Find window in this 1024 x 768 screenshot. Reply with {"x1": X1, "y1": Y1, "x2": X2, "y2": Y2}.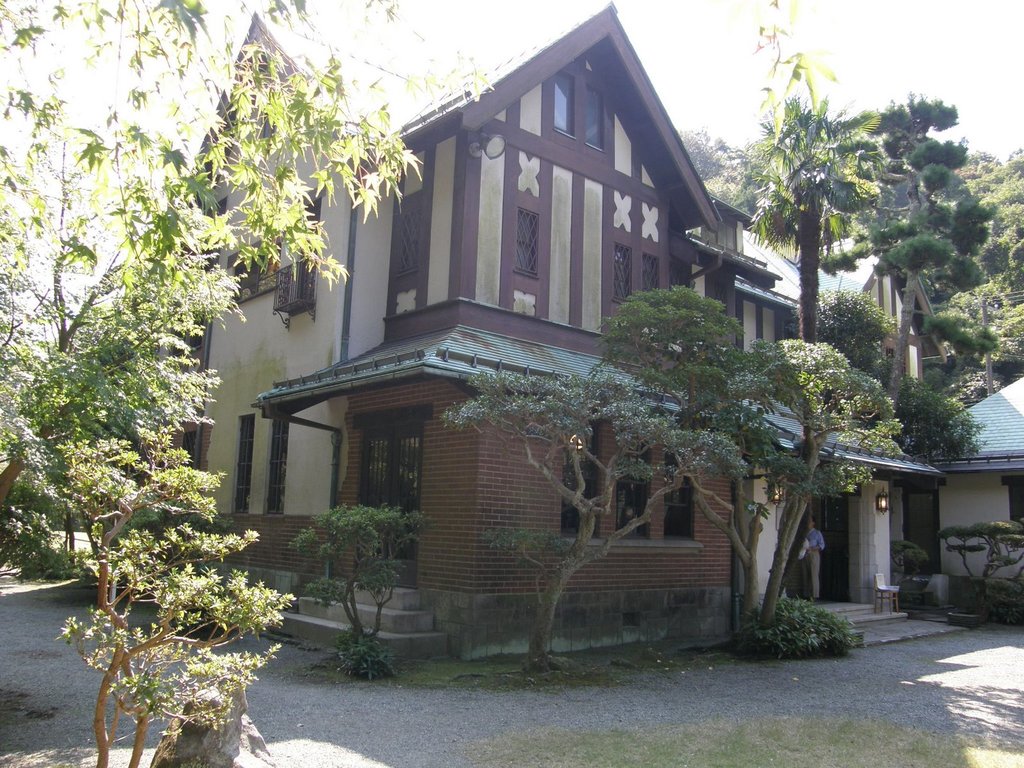
{"x1": 731, "y1": 296, "x2": 744, "y2": 353}.
